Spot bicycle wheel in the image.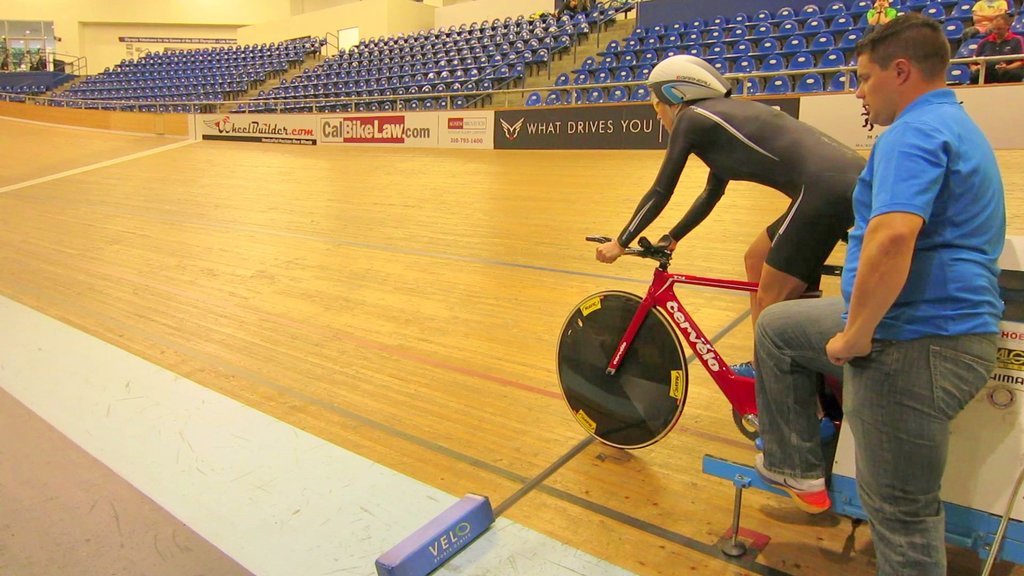
bicycle wheel found at bbox(561, 288, 703, 454).
